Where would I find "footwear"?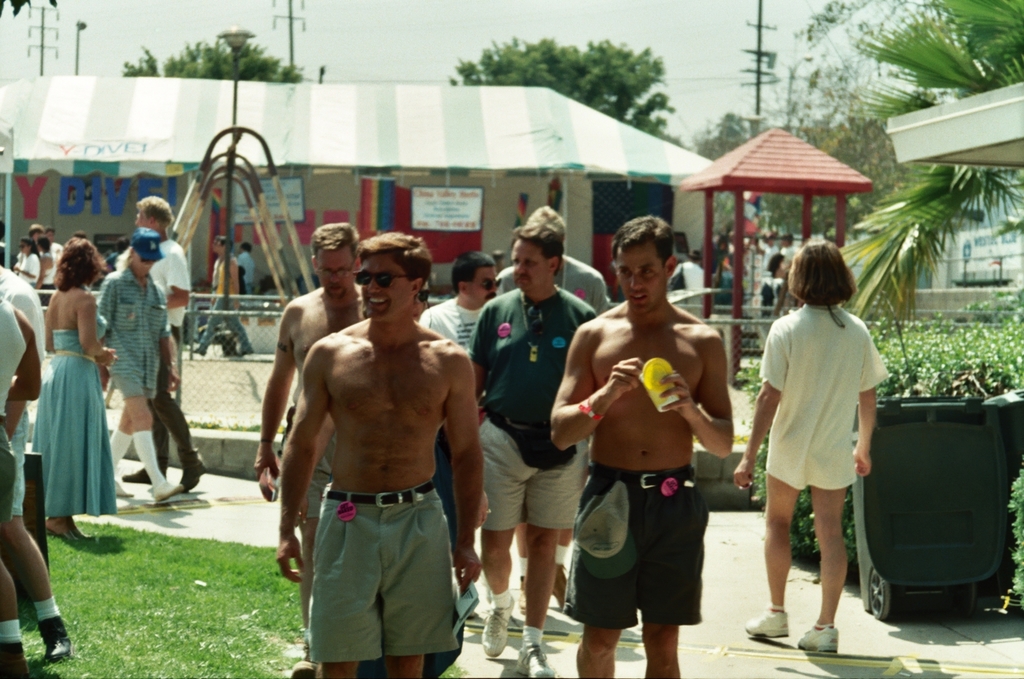
At locate(478, 596, 510, 661).
